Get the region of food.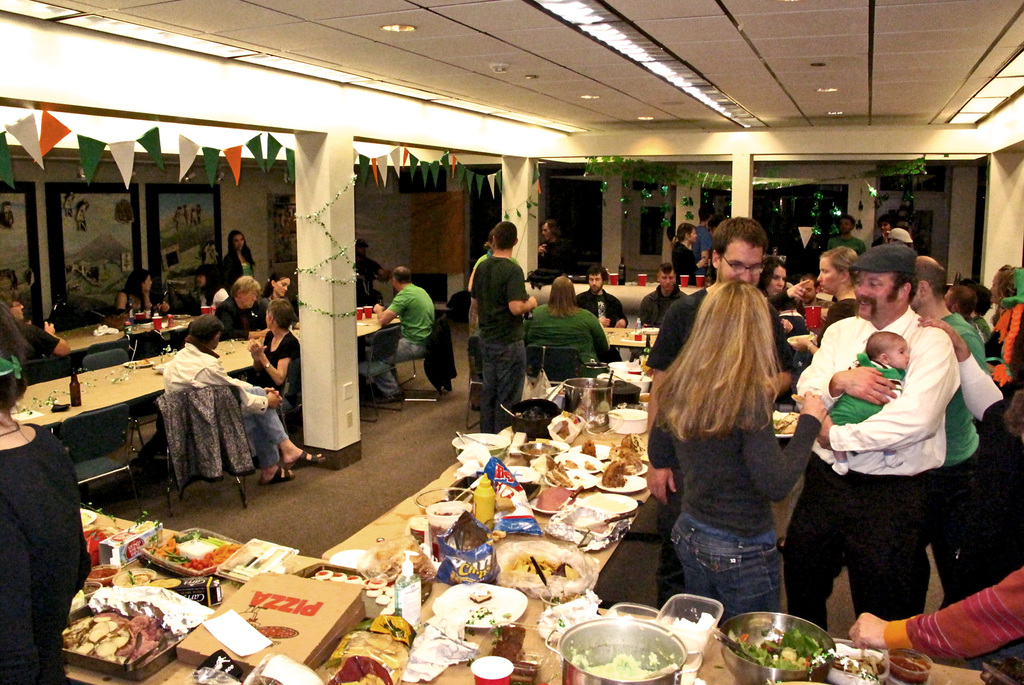
{"left": 572, "top": 649, "right": 665, "bottom": 682}.
